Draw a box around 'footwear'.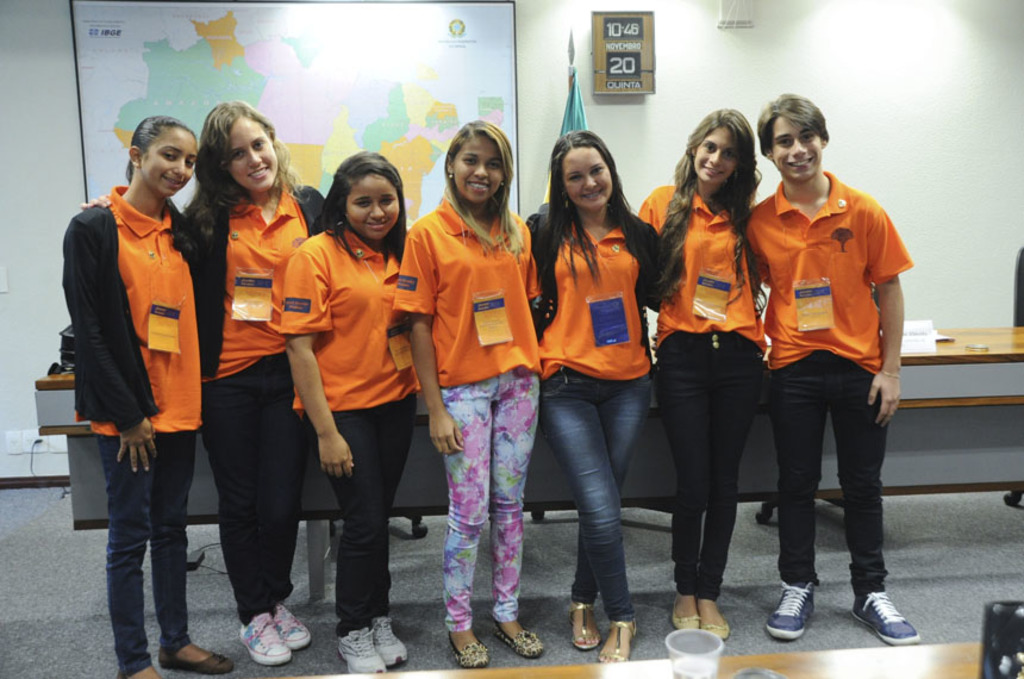
766/575/818/644.
